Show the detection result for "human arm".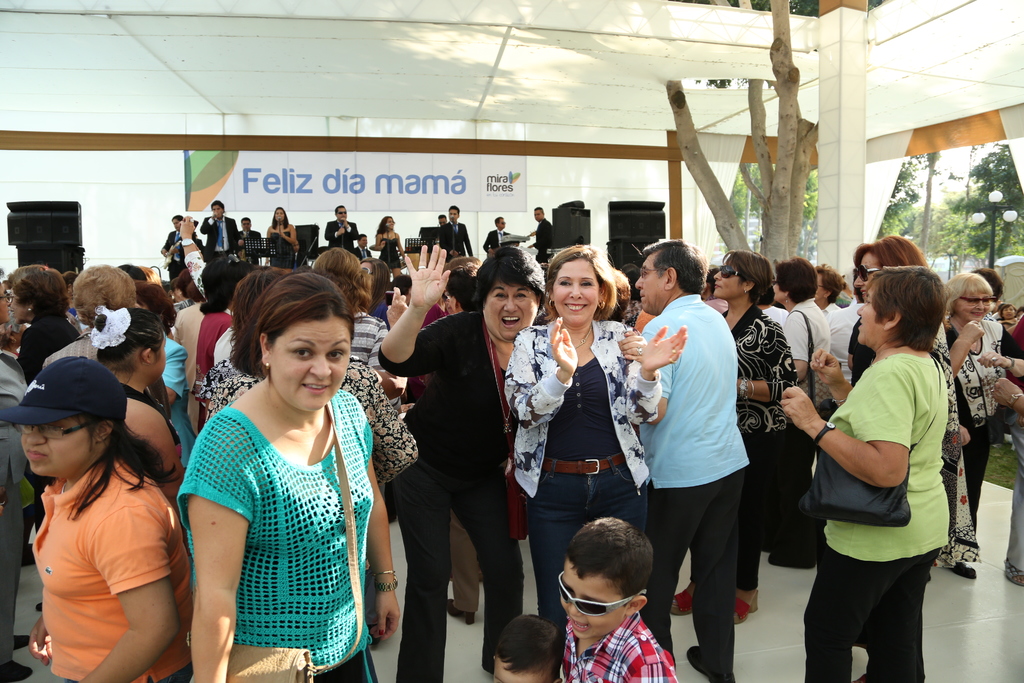
(left=730, top=315, right=801, bottom=404).
